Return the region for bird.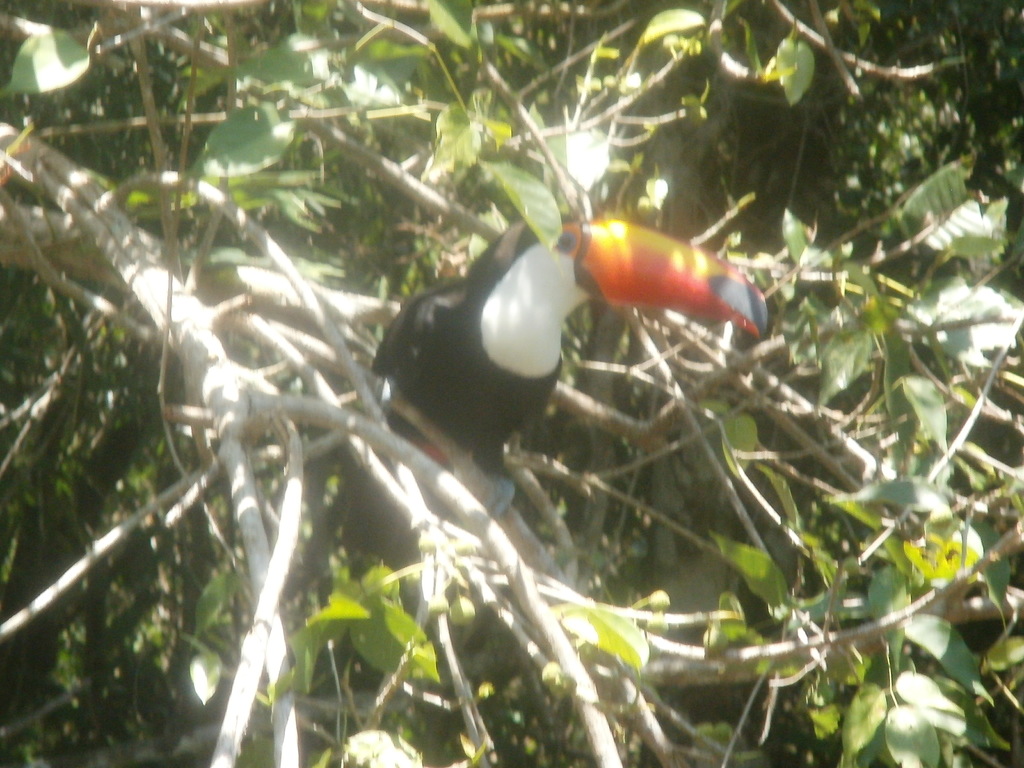
crop(358, 212, 760, 477).
